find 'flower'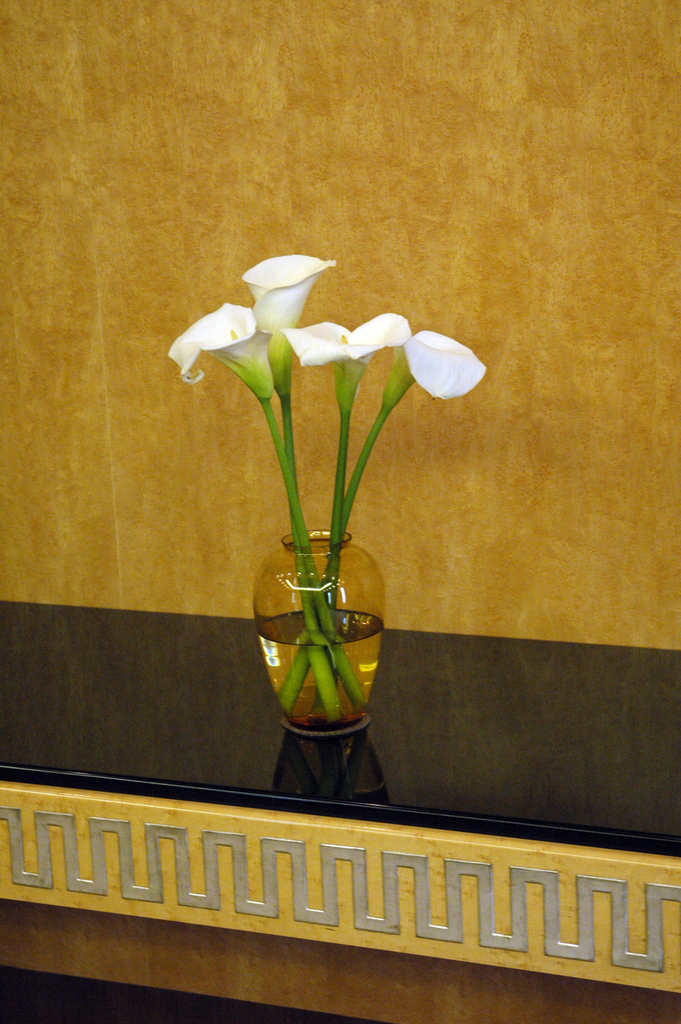
(x1=168, y1=301, x2=273, y2=399)
